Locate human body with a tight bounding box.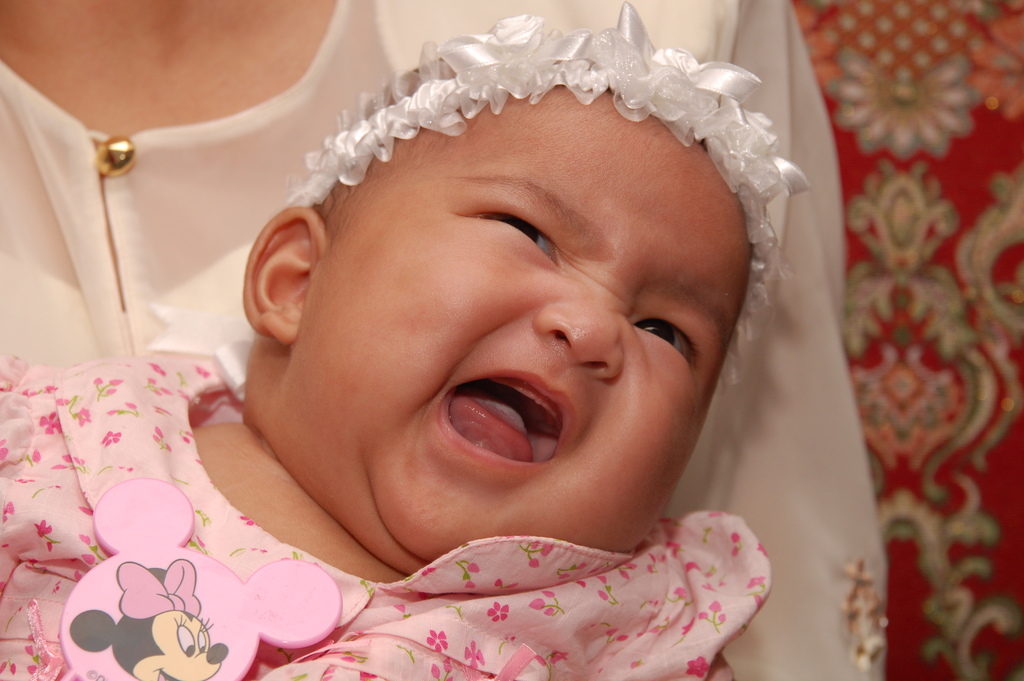
bbox(812, 0, 1005, 680).
